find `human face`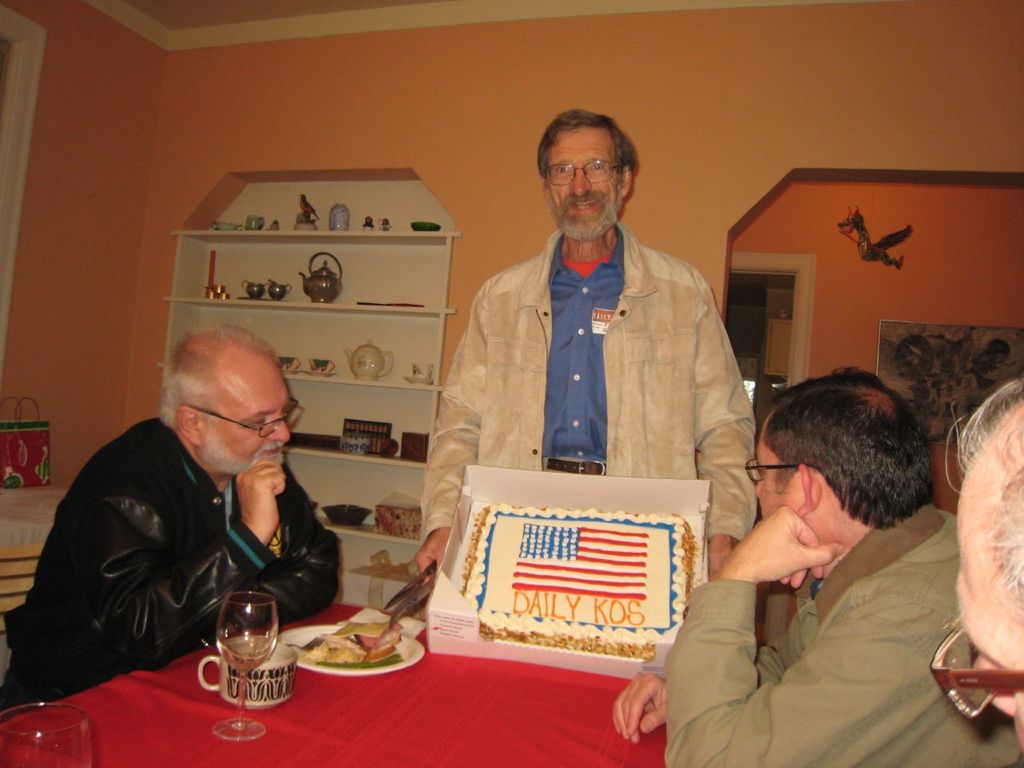
754,426,802,522
